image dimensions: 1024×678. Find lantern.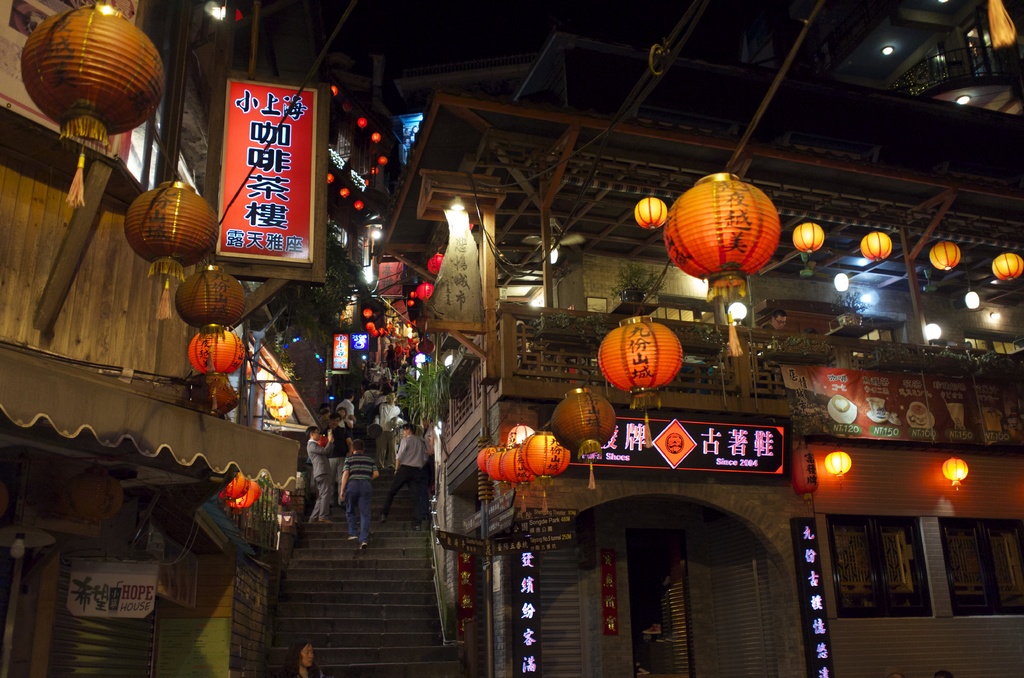
locate(992, 254, 1022, 280).
